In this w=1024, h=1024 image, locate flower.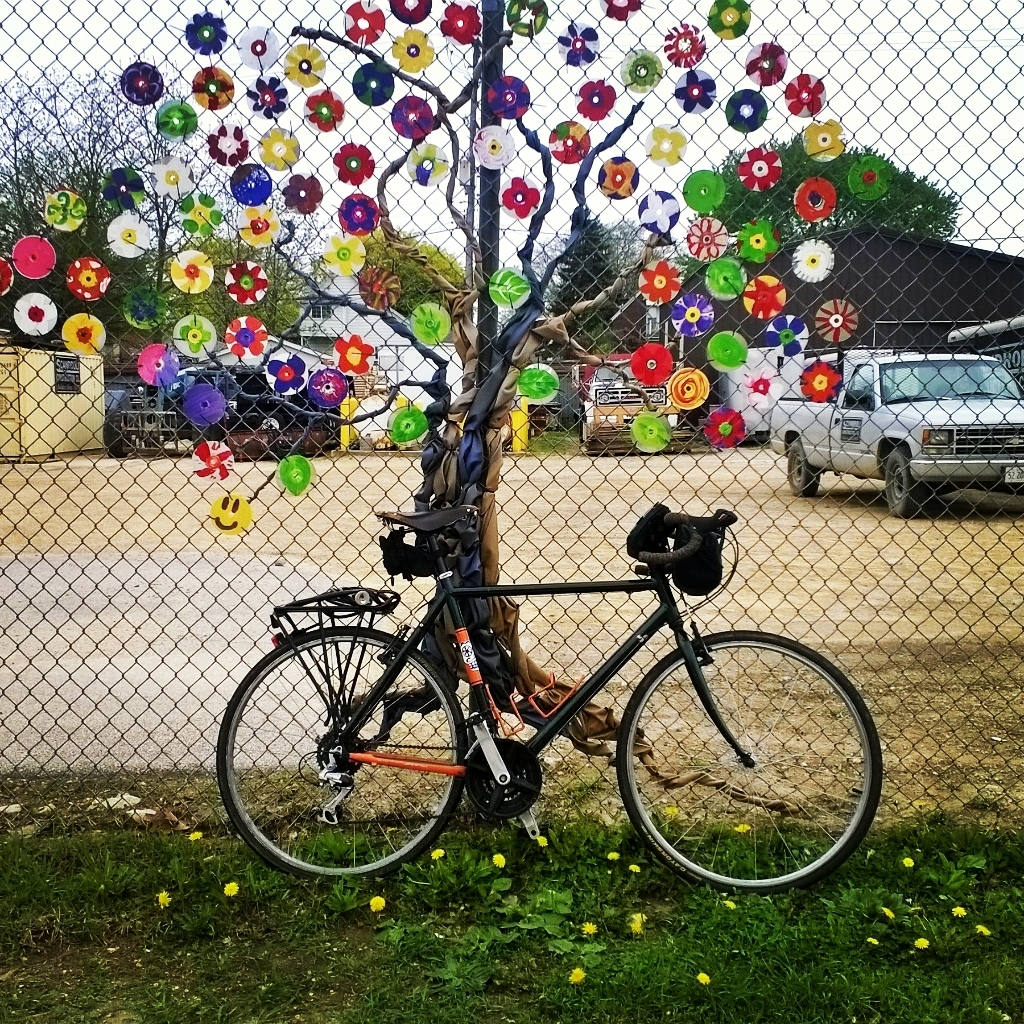
Bounding box: 281:40:320:88.
